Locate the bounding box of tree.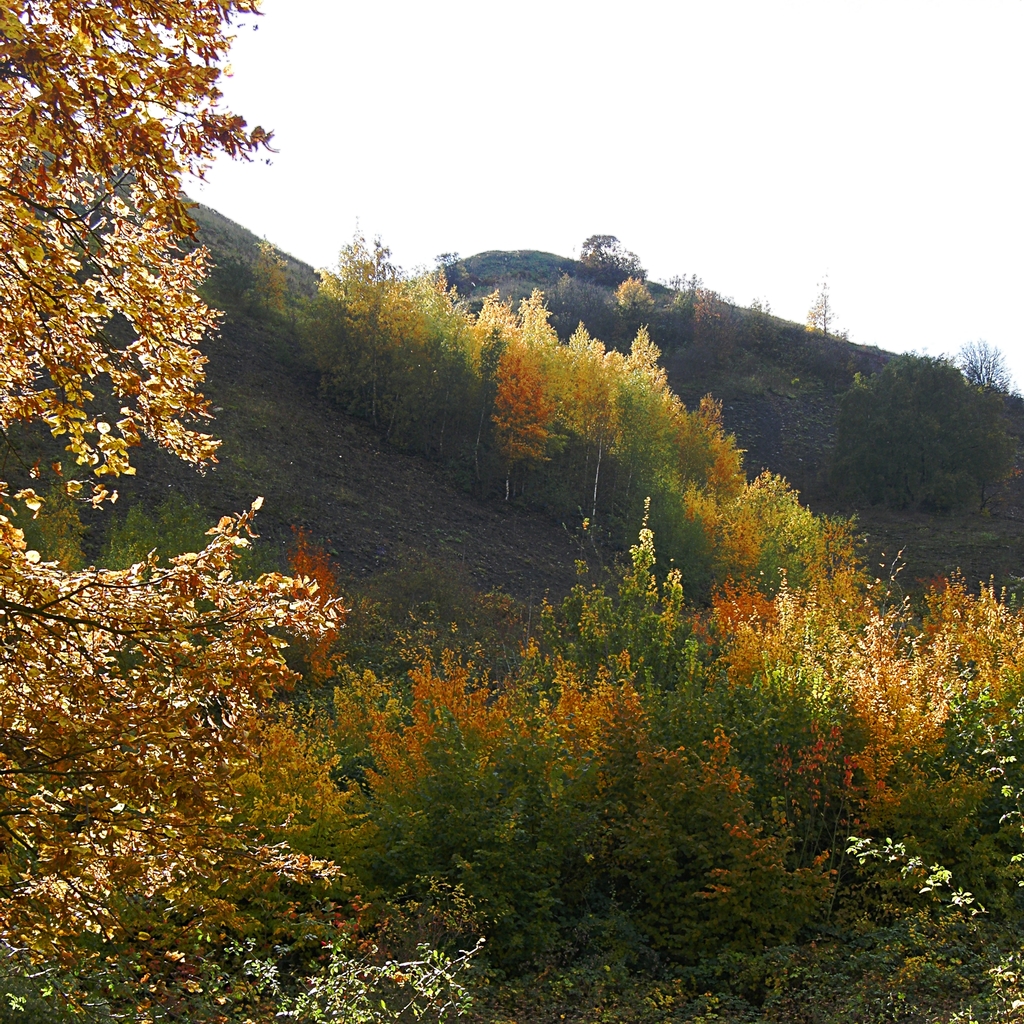
Bounding box: bbox(102, 498, 260, 615).
